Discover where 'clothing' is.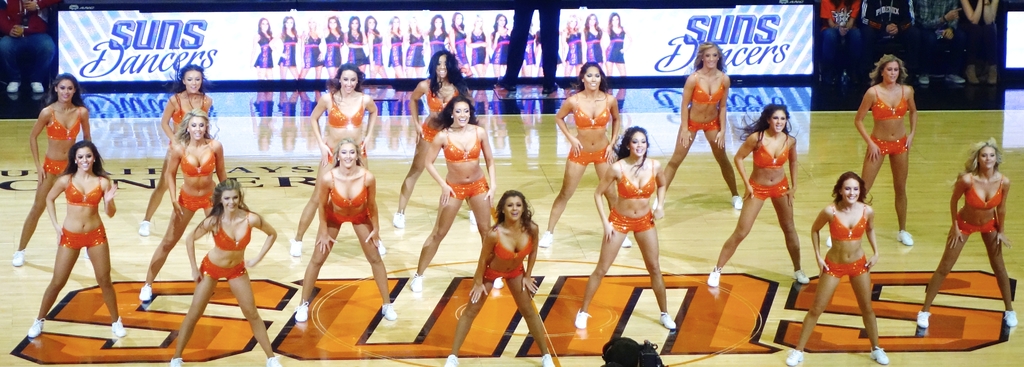
Discovered at Rect(326, 167, 371, 211).
